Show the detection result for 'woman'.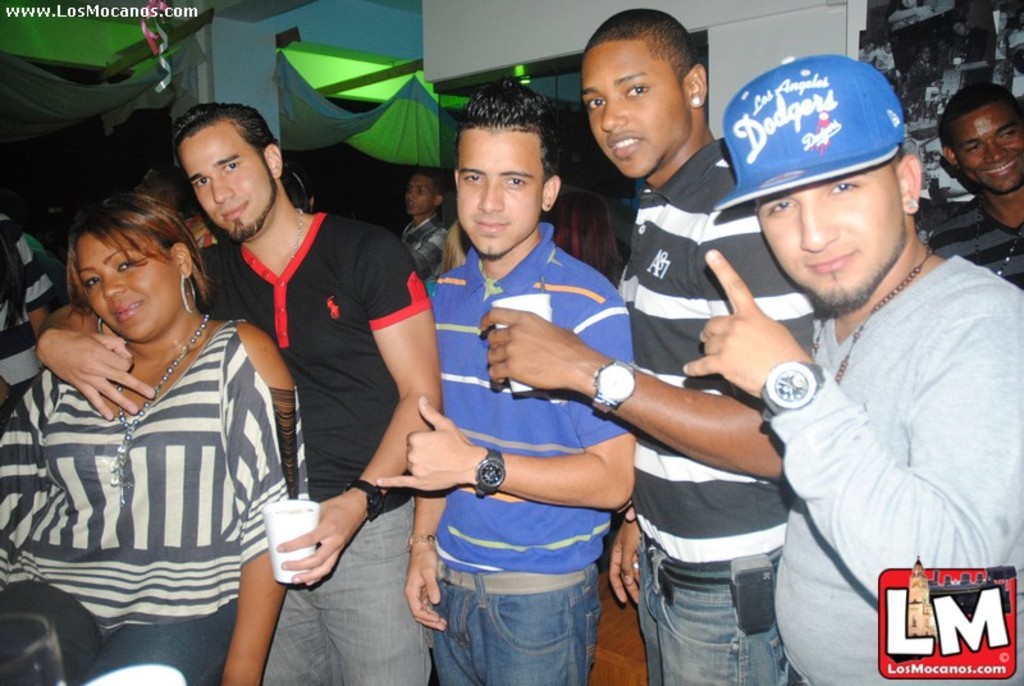
Rect(543, 189, 622, 285).
